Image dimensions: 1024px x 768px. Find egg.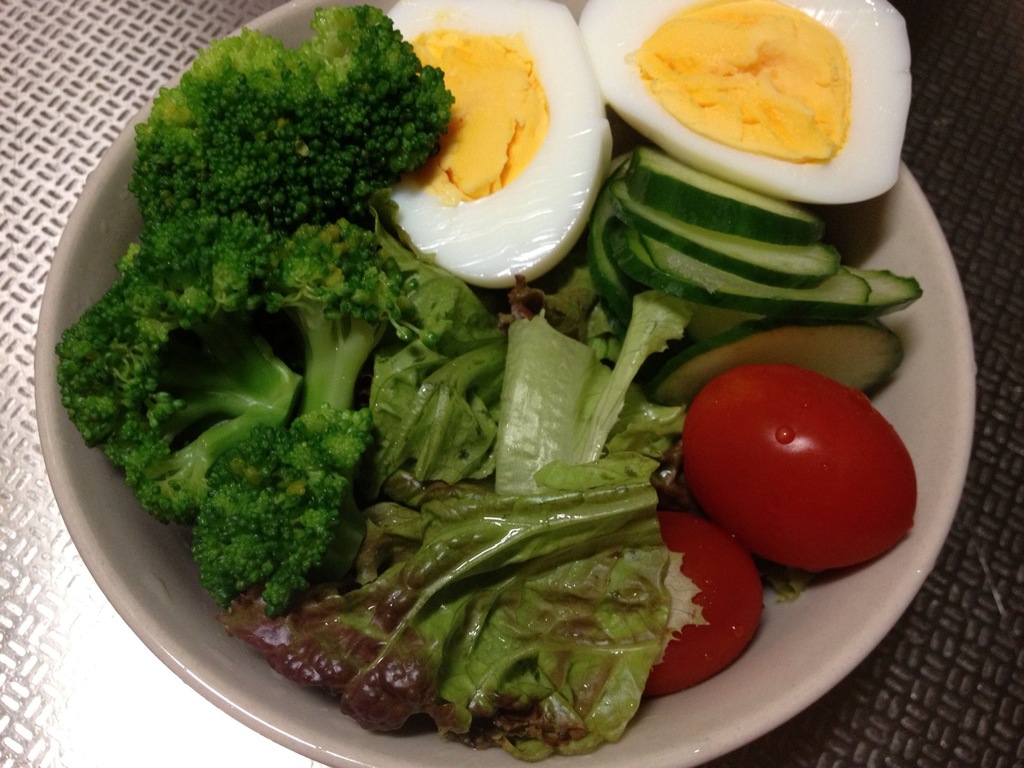
577 0 911 202.
